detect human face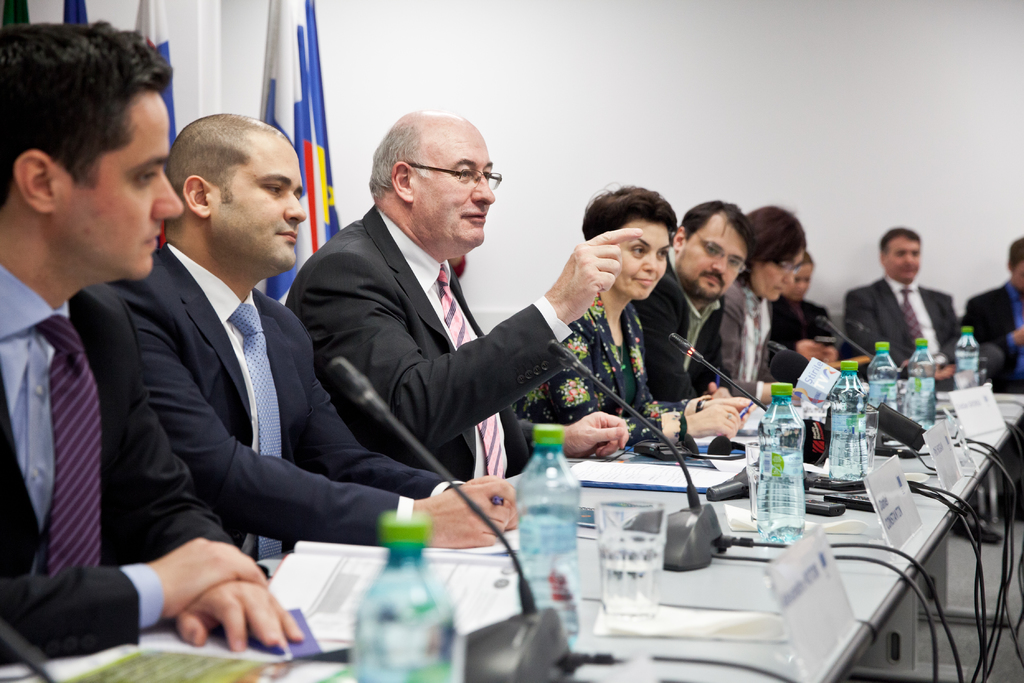
749,248,803,300
